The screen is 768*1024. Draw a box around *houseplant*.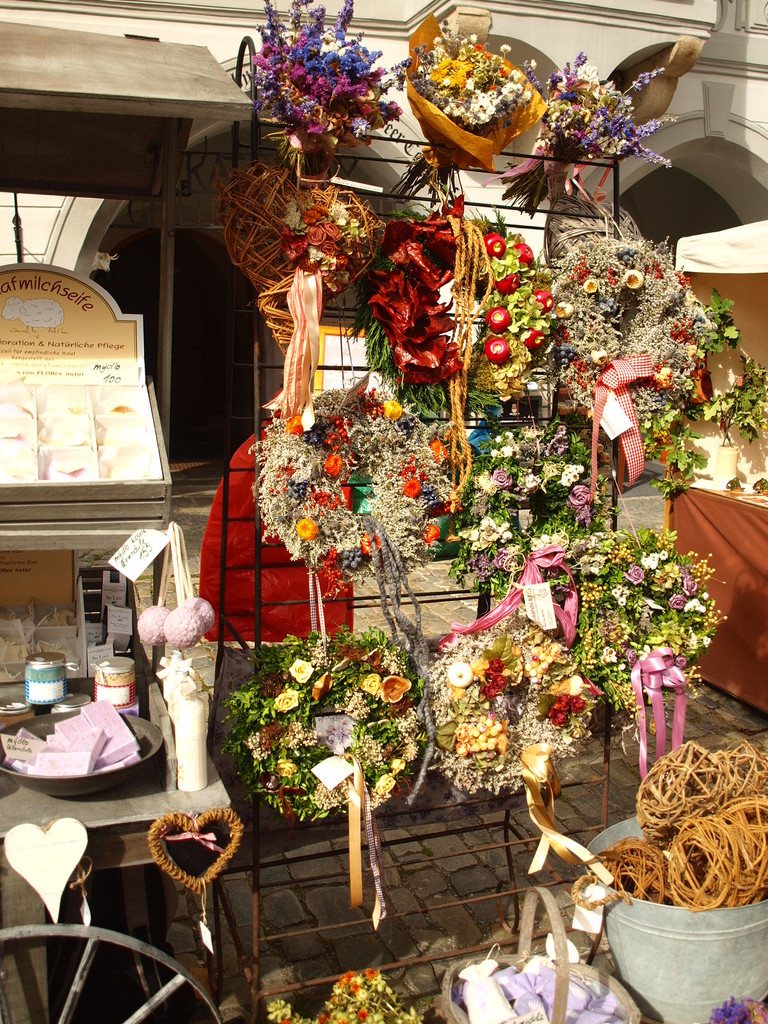
220 0 398 180.
